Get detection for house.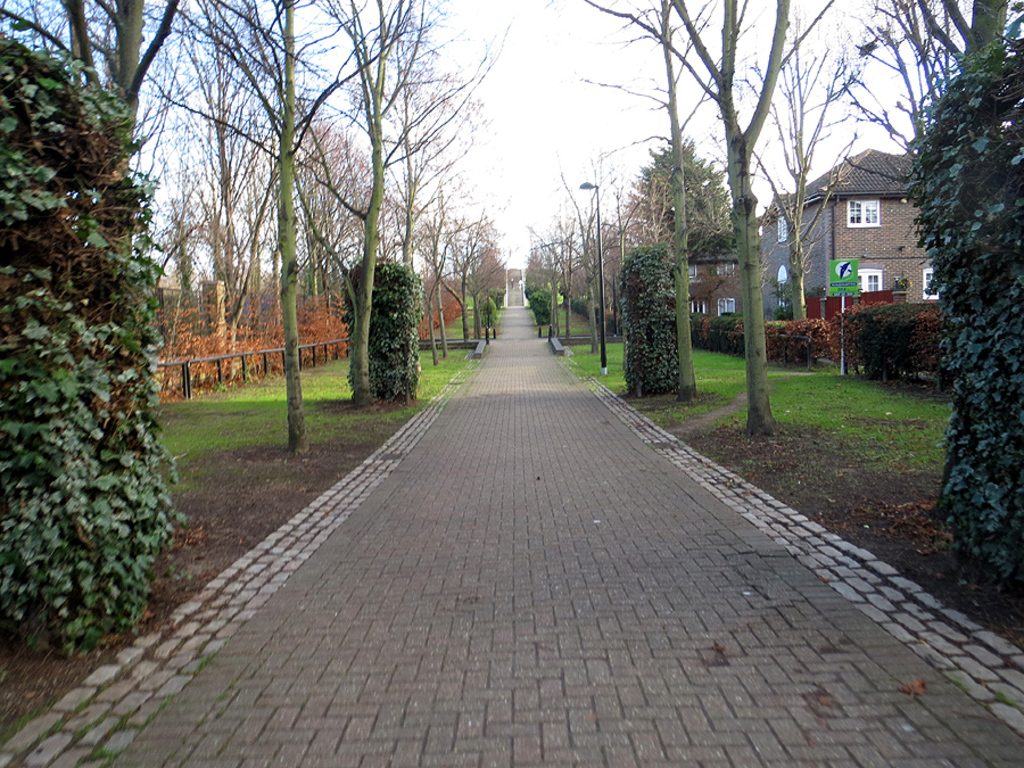
Detection: crop(682, 232, 757, 321).
